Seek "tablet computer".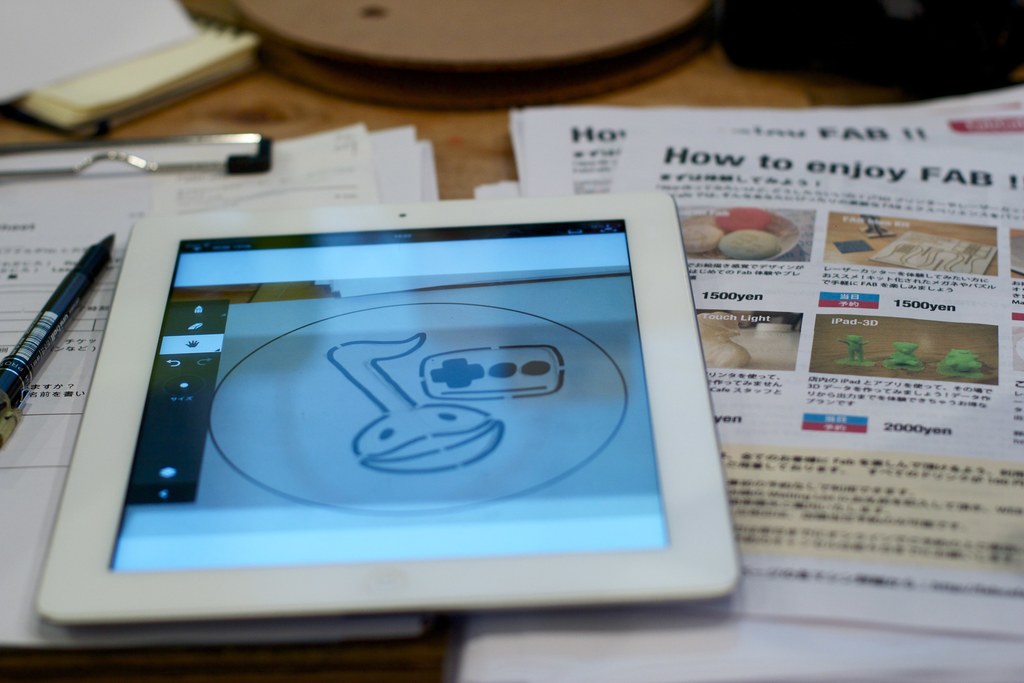
40,185,741,611.
